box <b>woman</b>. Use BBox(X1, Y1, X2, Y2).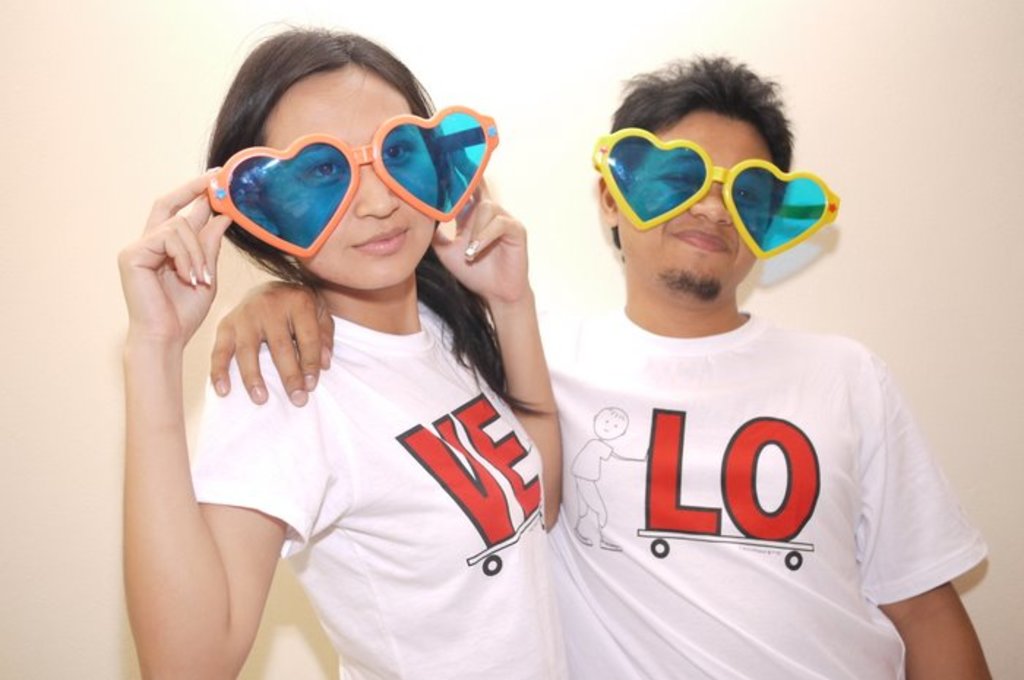
BBox(126, 22, 565, 679).
